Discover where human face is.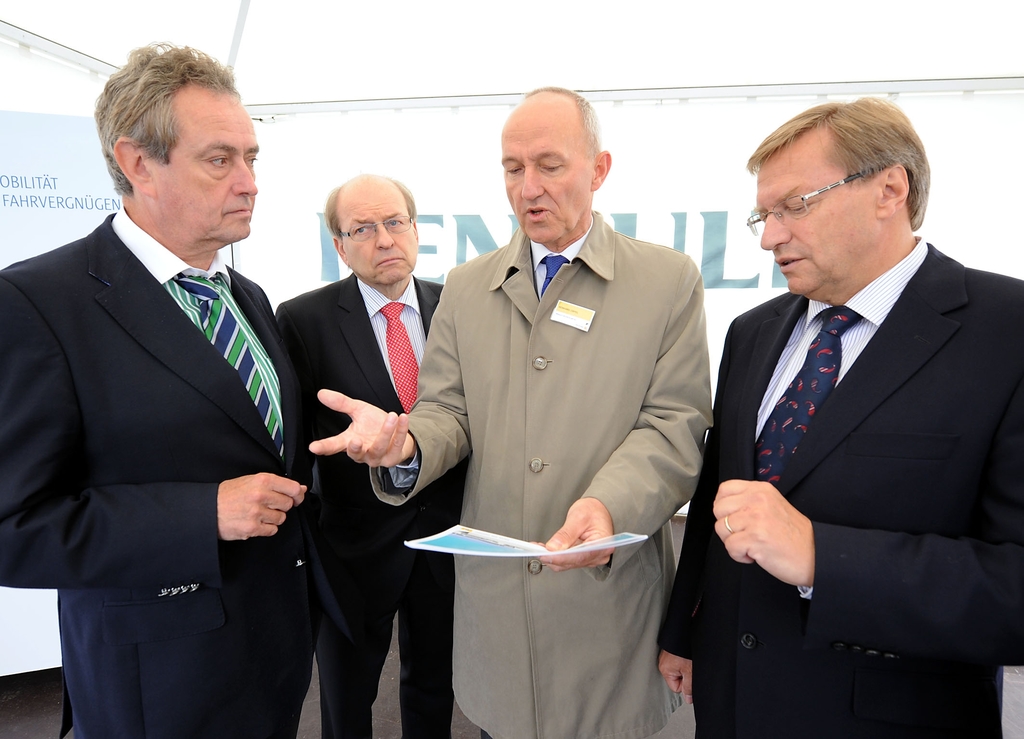
Discovered at bbox=(755, 121, 880, 292).
